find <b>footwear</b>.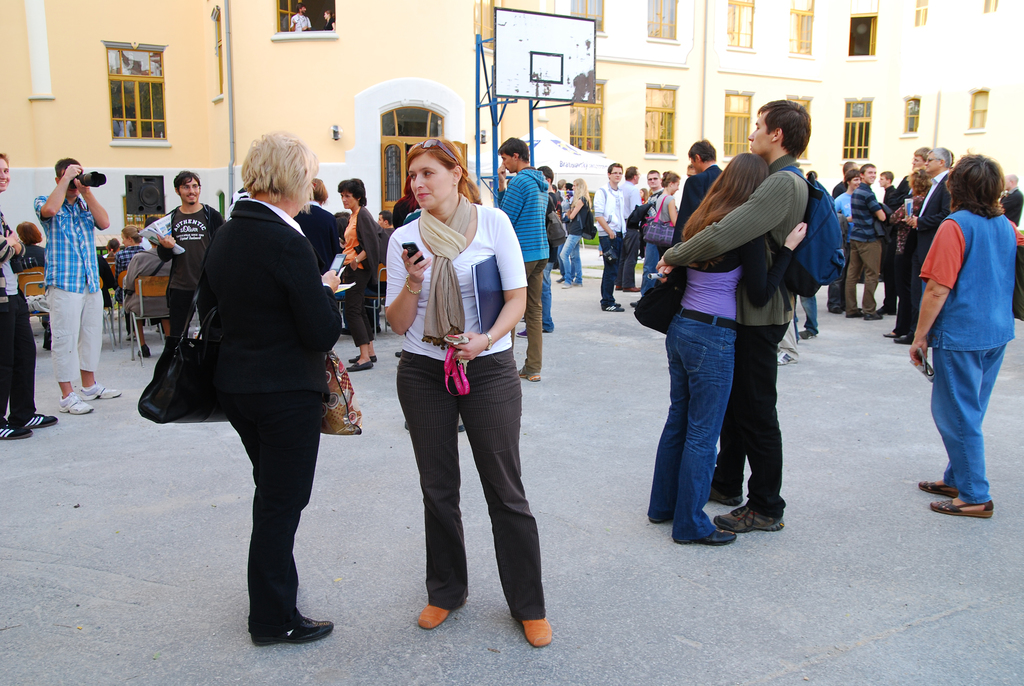
(x1=646, y1=500, x2=682, y2=521).
